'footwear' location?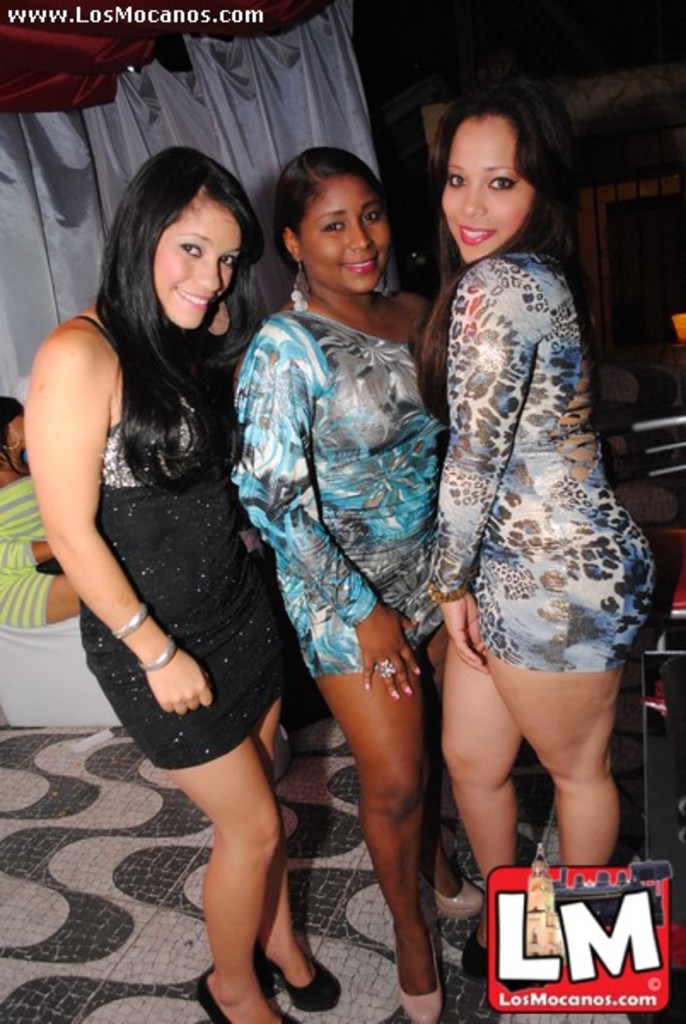
BBox(462, 925, 490, 986)
